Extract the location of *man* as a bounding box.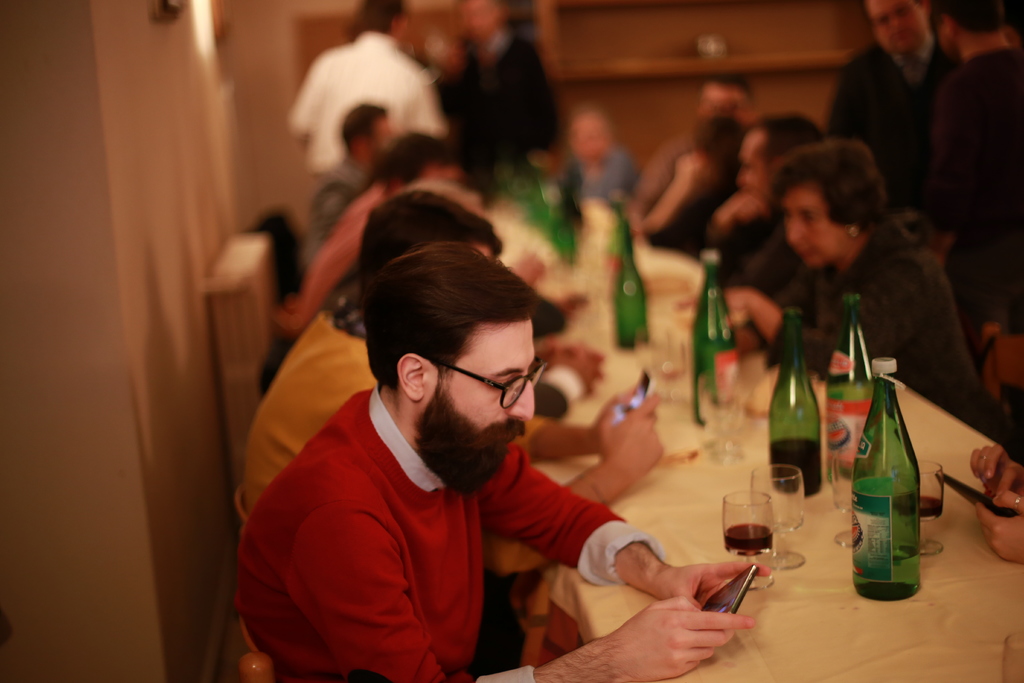
select_region(819, 0, 962, 211).
